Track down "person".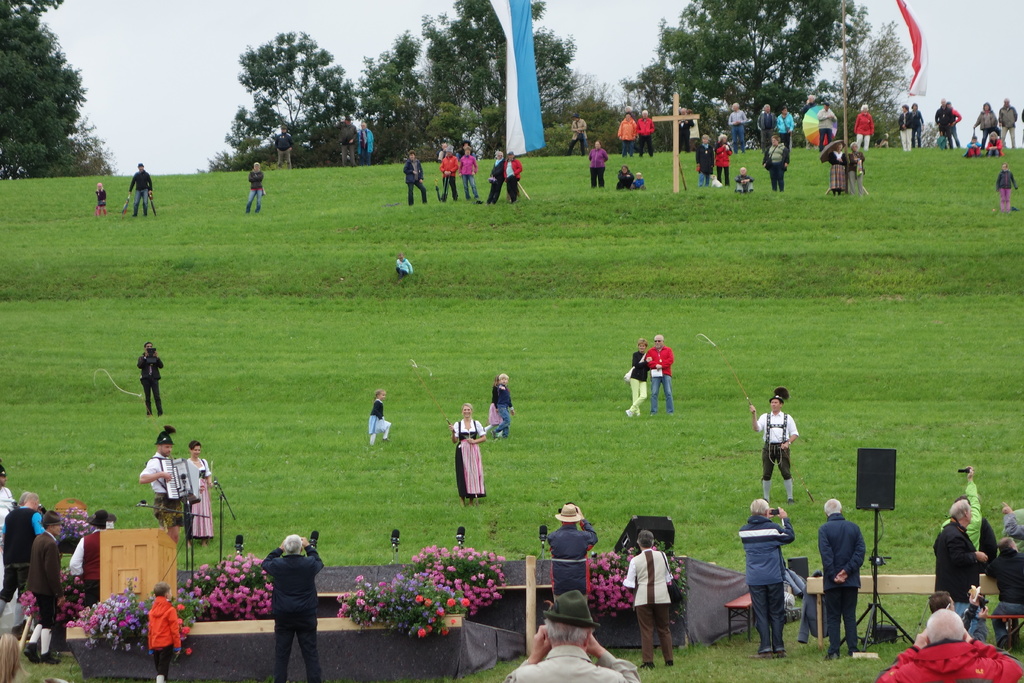
Tracked to {"left": 694, "top": 132, "right": 714, "bottom": 182}.
